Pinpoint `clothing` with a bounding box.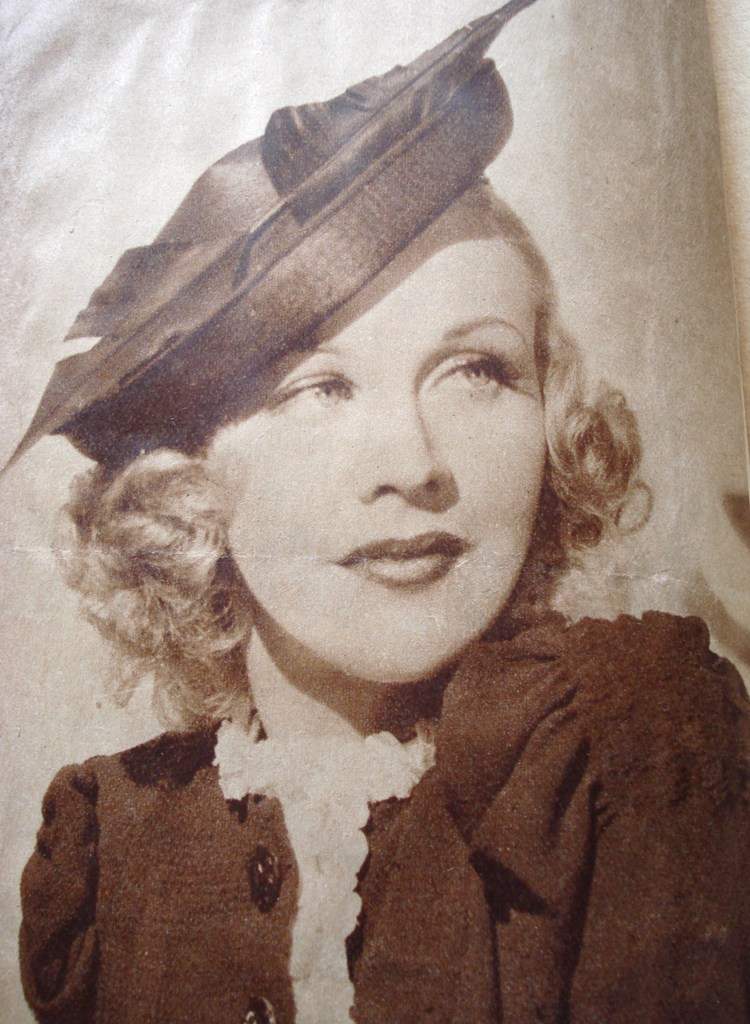
{"left": 16, "top": 598, "right": 749, "bottom": 1021}.
